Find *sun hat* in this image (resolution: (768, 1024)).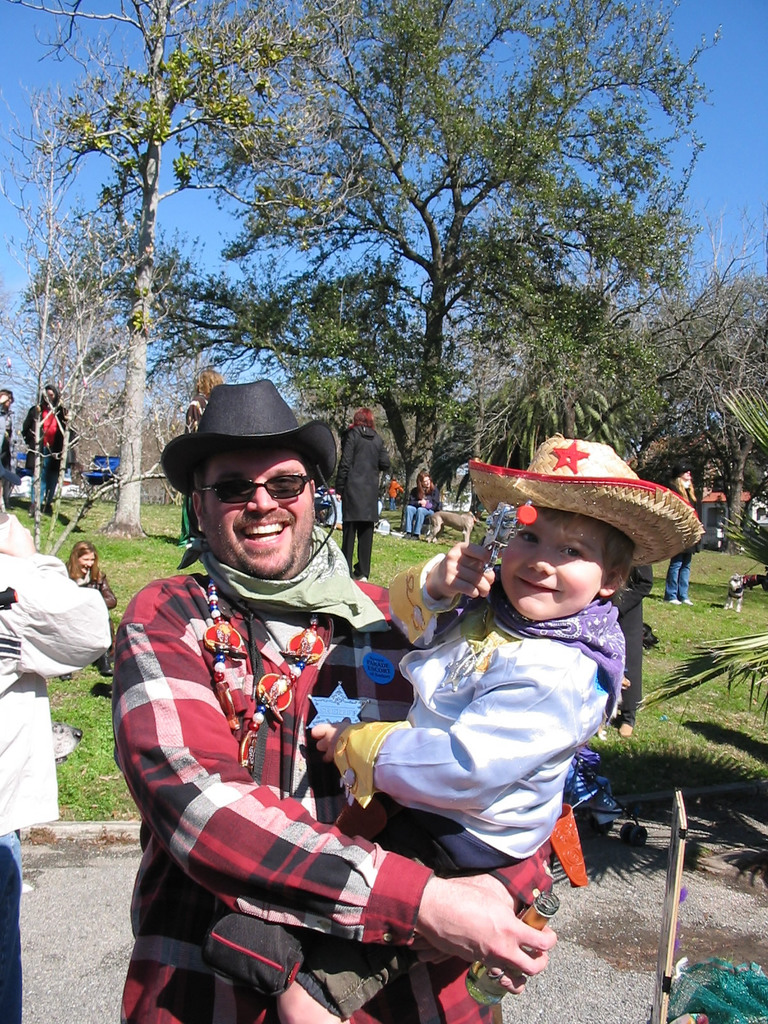
(677, 459, 694, 476).
